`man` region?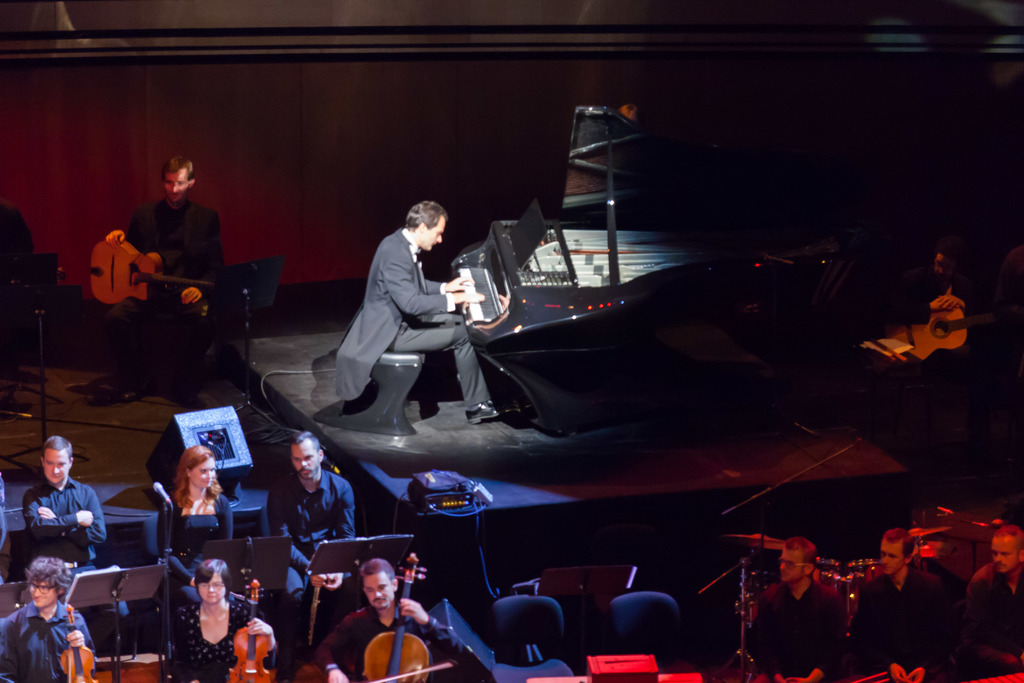
left=312, top=554, right=463, bottom=682
